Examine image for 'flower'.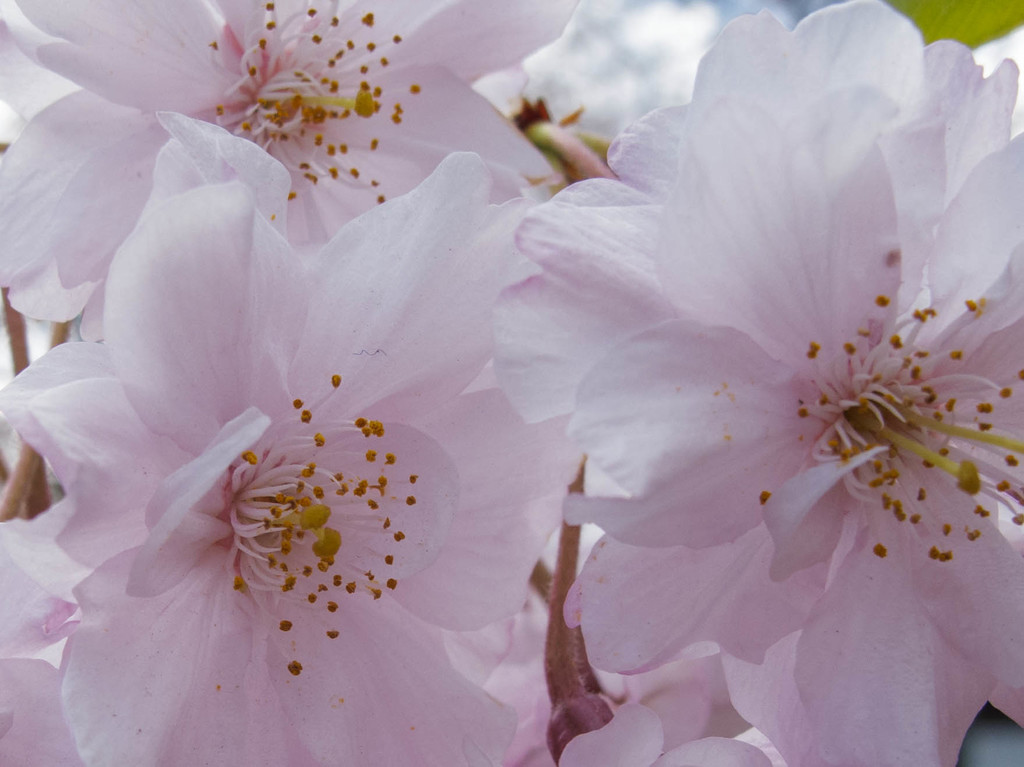
Examination result: bbox=[0, 152, 584, 766].
